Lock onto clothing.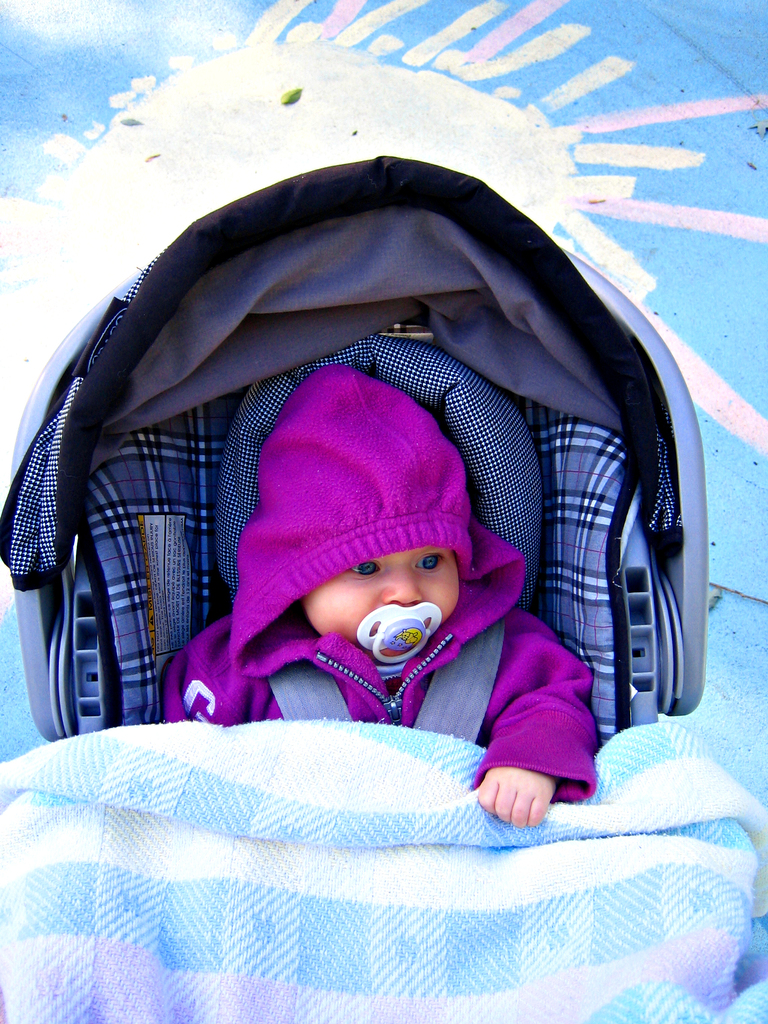
Locked: Rect(168, 364, 603, 797).
